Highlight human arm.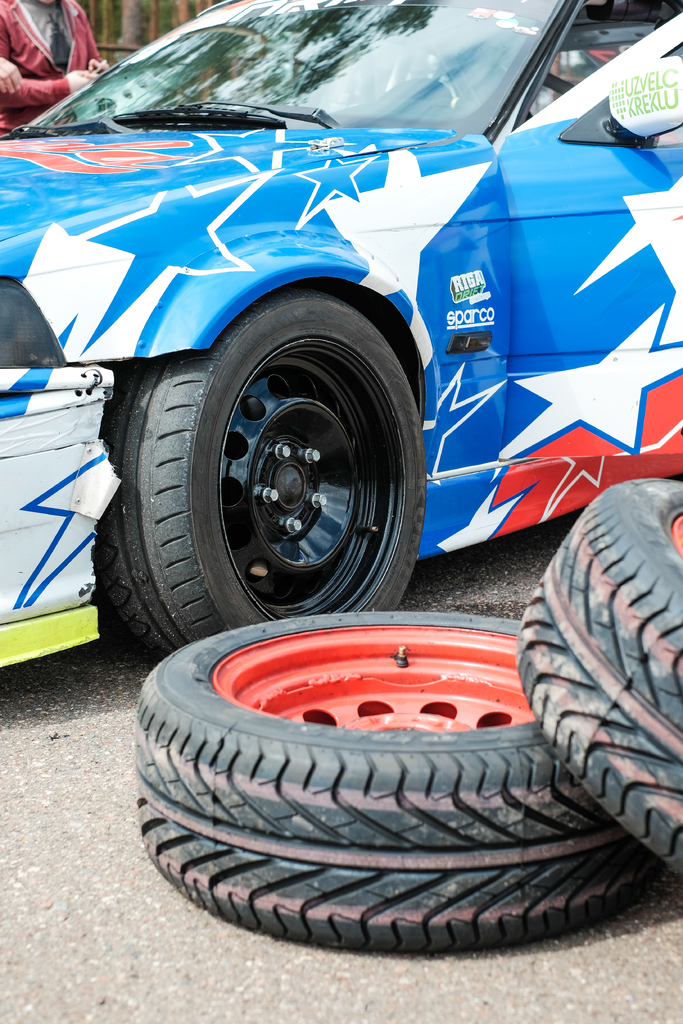
Highlighted region: [left=77, top=13, right=117, bottom=76].
